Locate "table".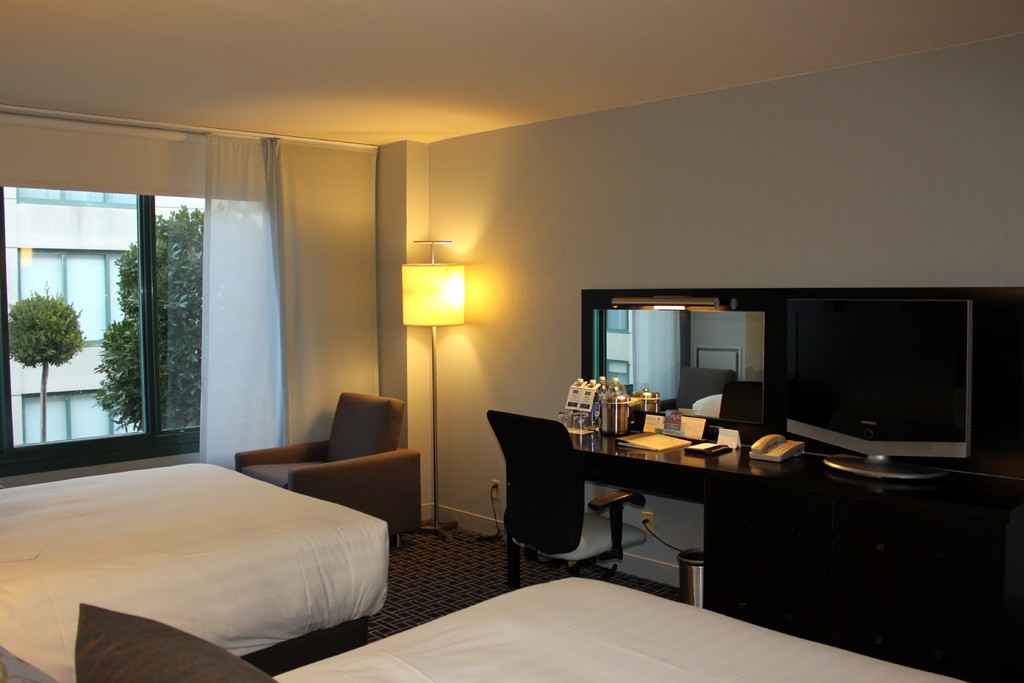
Bounding box: 570 407 887 619.
